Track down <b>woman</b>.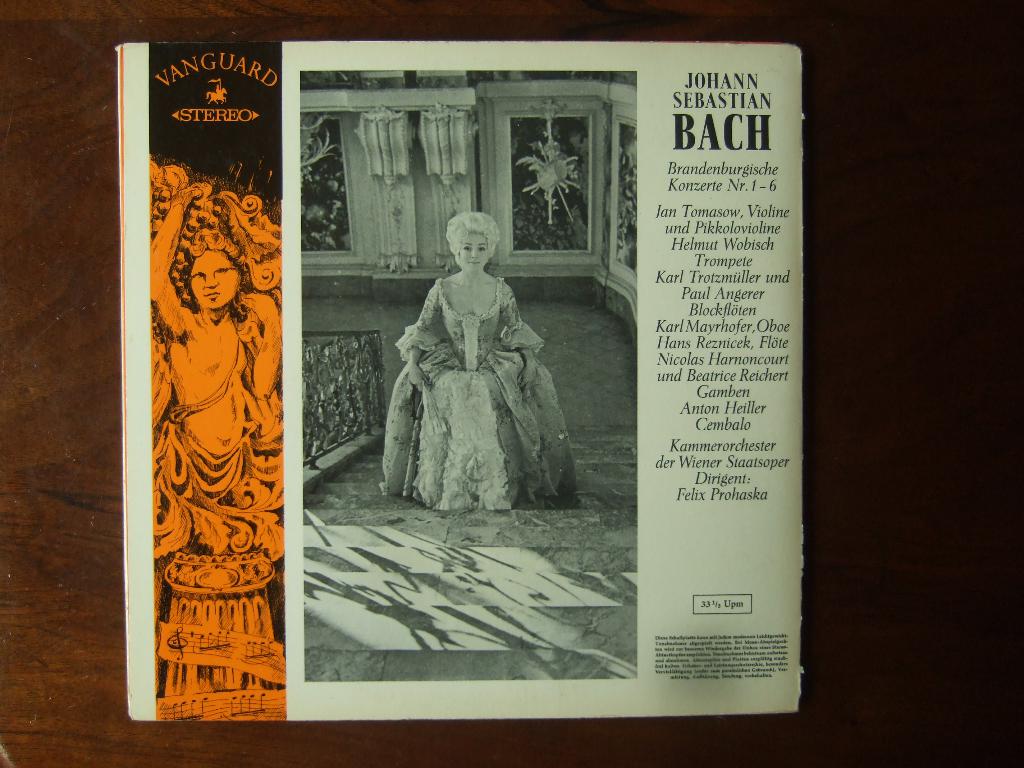
Tracked to (372, 203, 572, 508).
